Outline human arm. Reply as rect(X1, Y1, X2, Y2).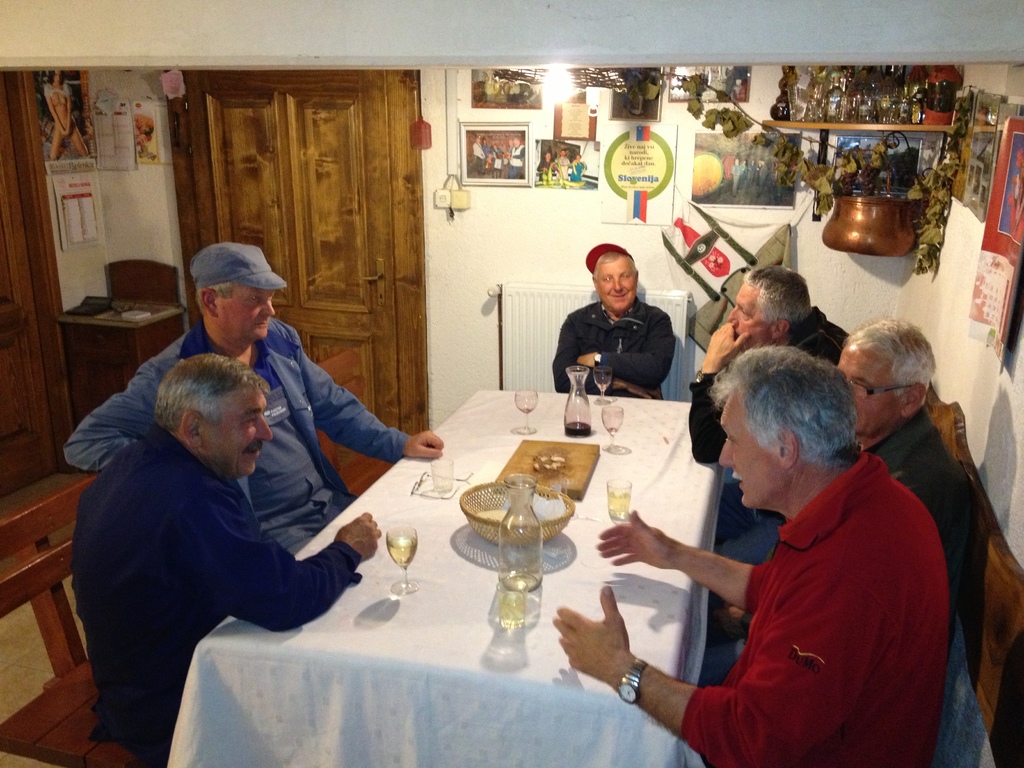
rect(641, 505, 882, 712).
